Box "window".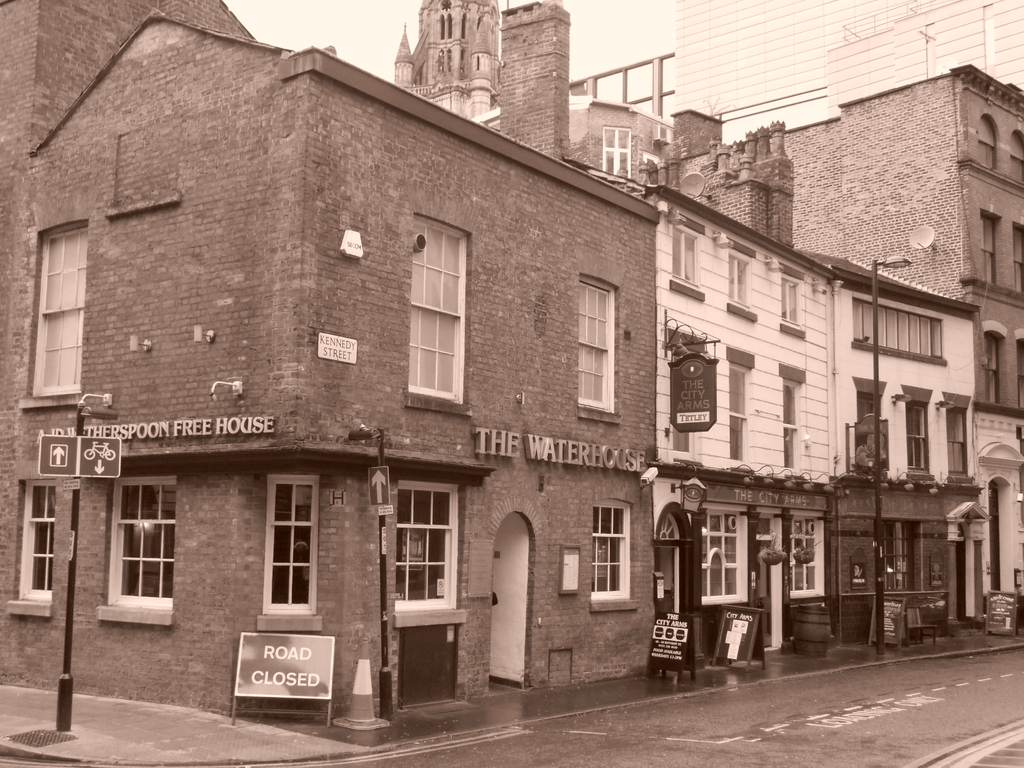
<bbox>1011, 223, 1023, 292</bbox>.
